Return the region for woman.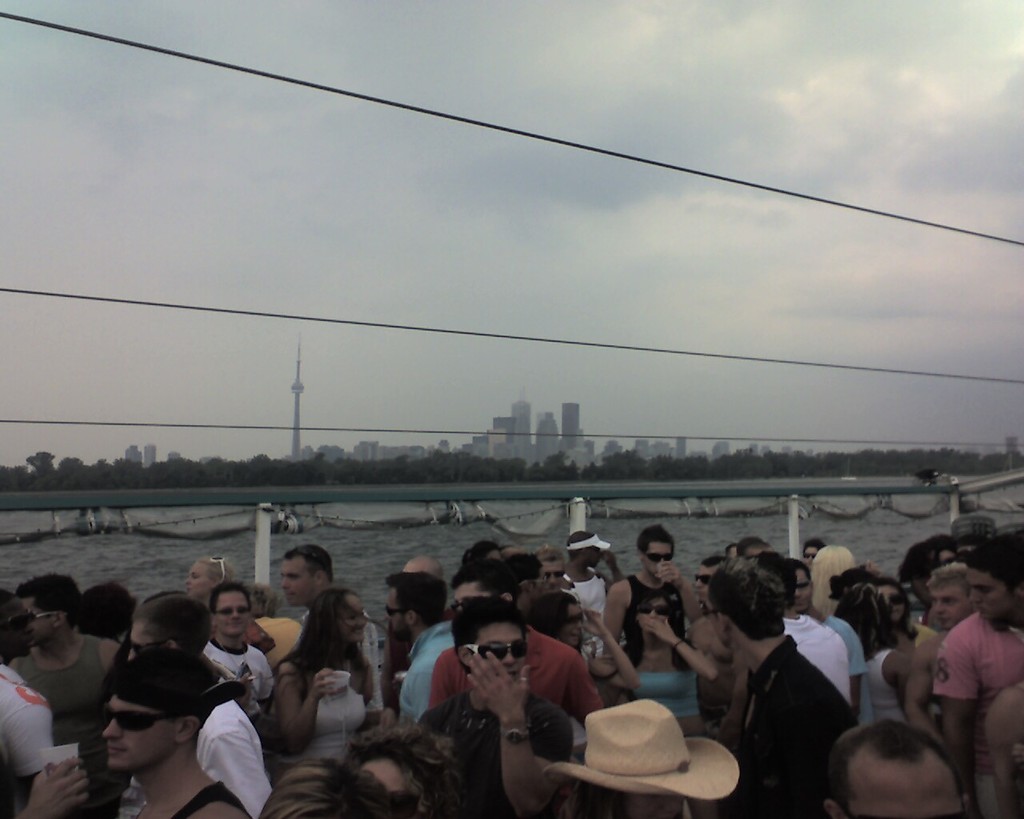
region(622, 593, 722, 738).
